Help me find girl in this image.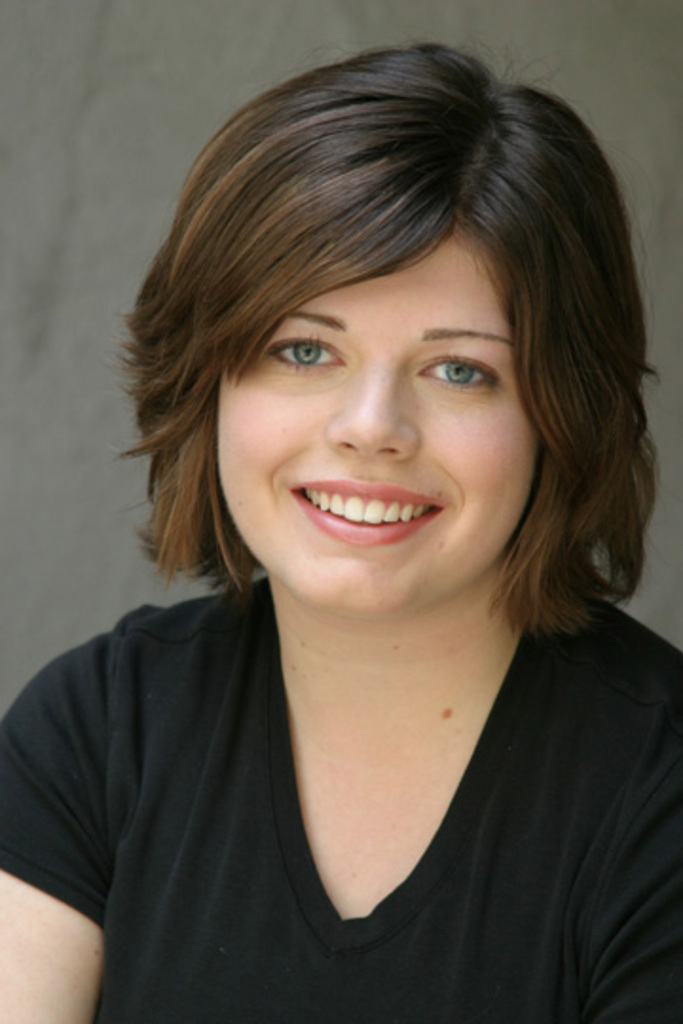
Found it: [x1=0, y1=44, x2=681, y2=1022].
